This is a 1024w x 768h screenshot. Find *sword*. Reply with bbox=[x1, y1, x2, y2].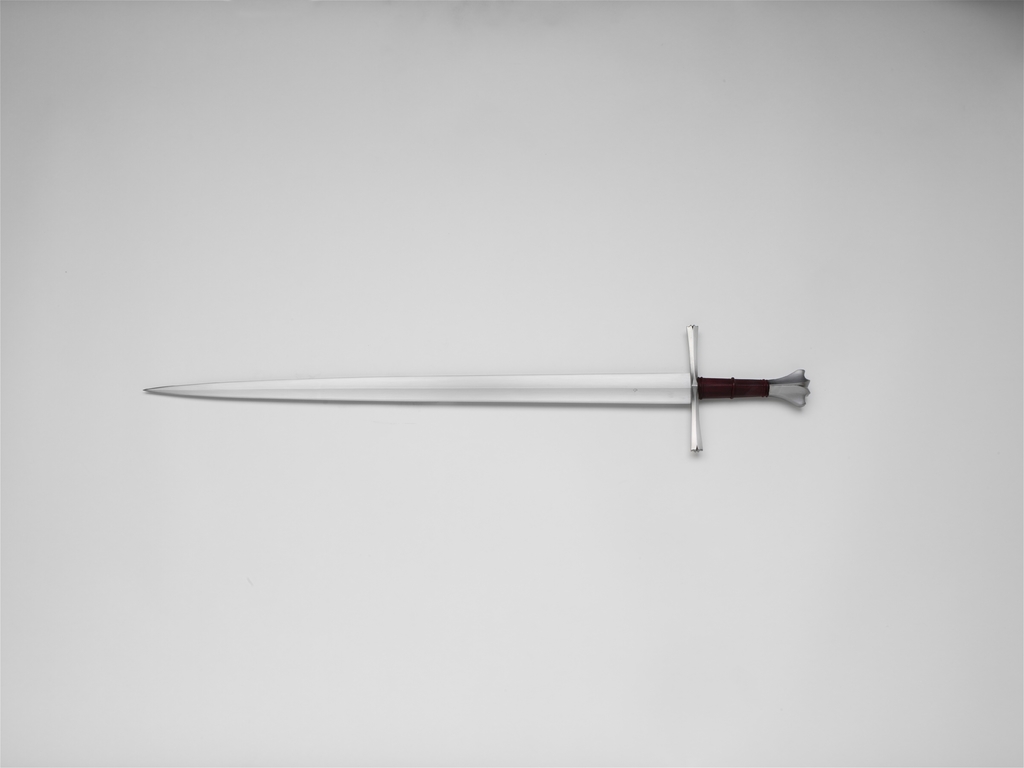
bbox=[143, 326, 810, 450].
